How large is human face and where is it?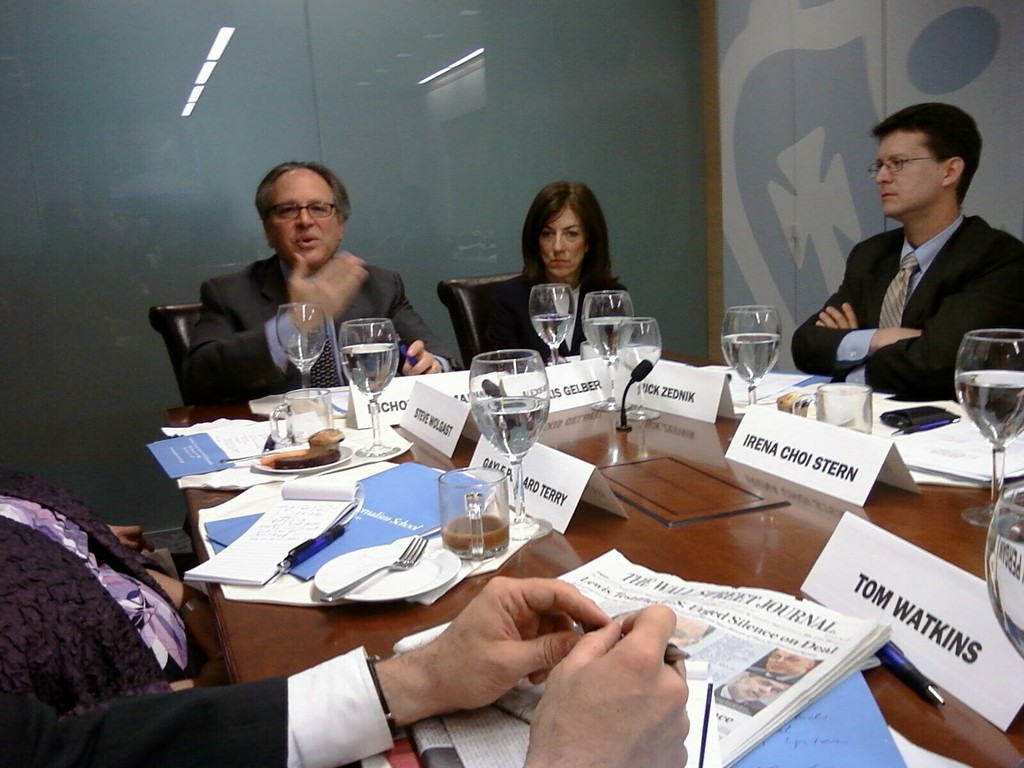
Bounding box: bbox=(876, 134, 941, 216).
